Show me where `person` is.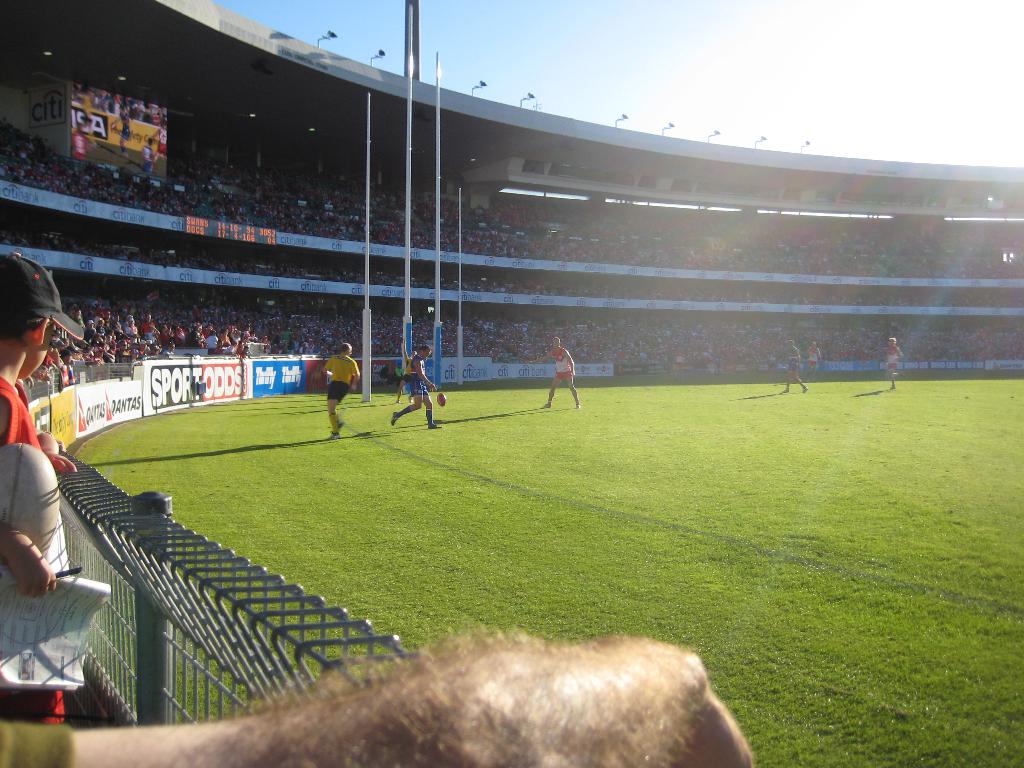
`person` is at 0 244 88 601.
